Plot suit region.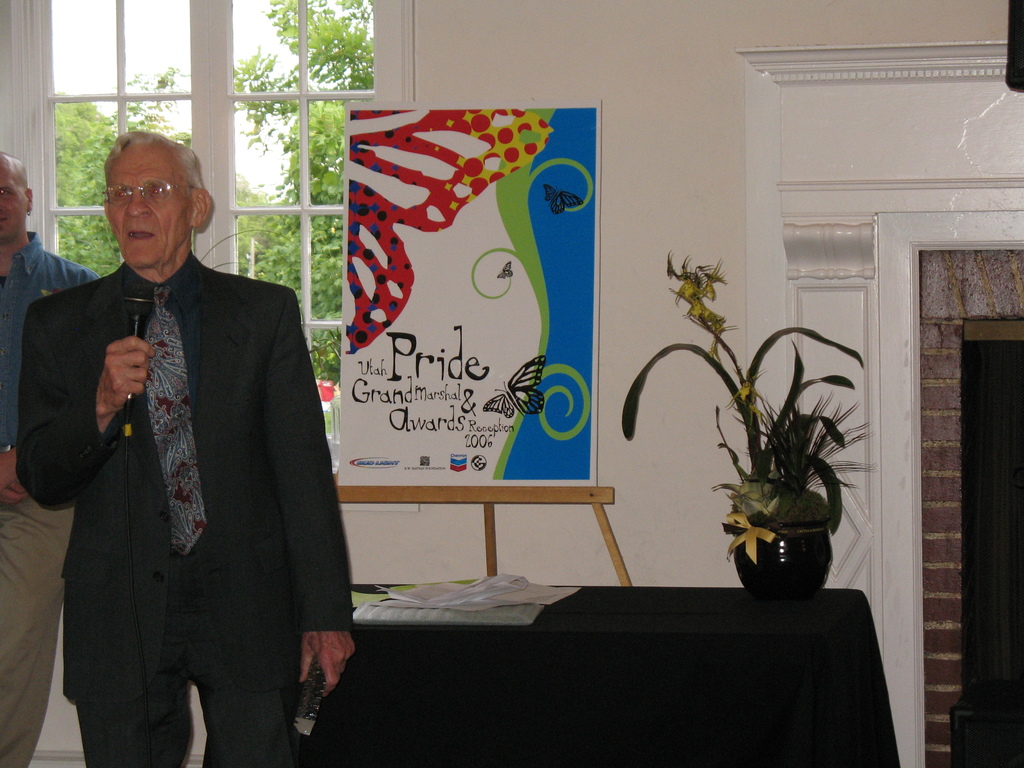
Plotted at region(38, 198, 289, 723).
